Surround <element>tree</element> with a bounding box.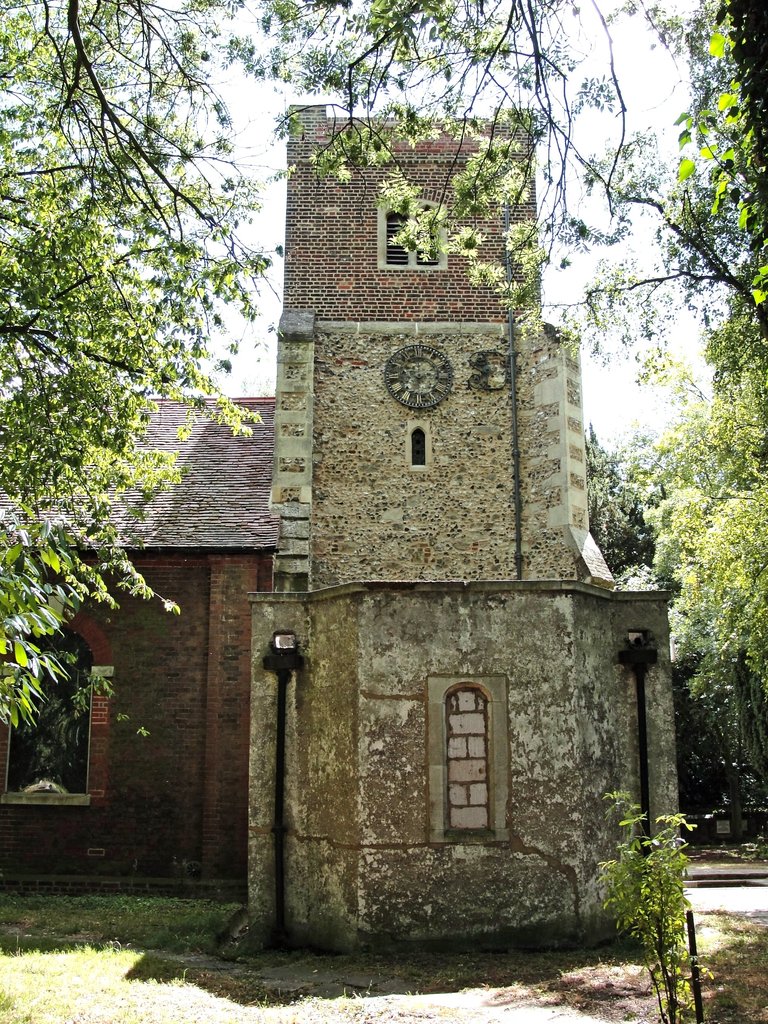
x1=583 y1=0 x2=767 y2=863.
